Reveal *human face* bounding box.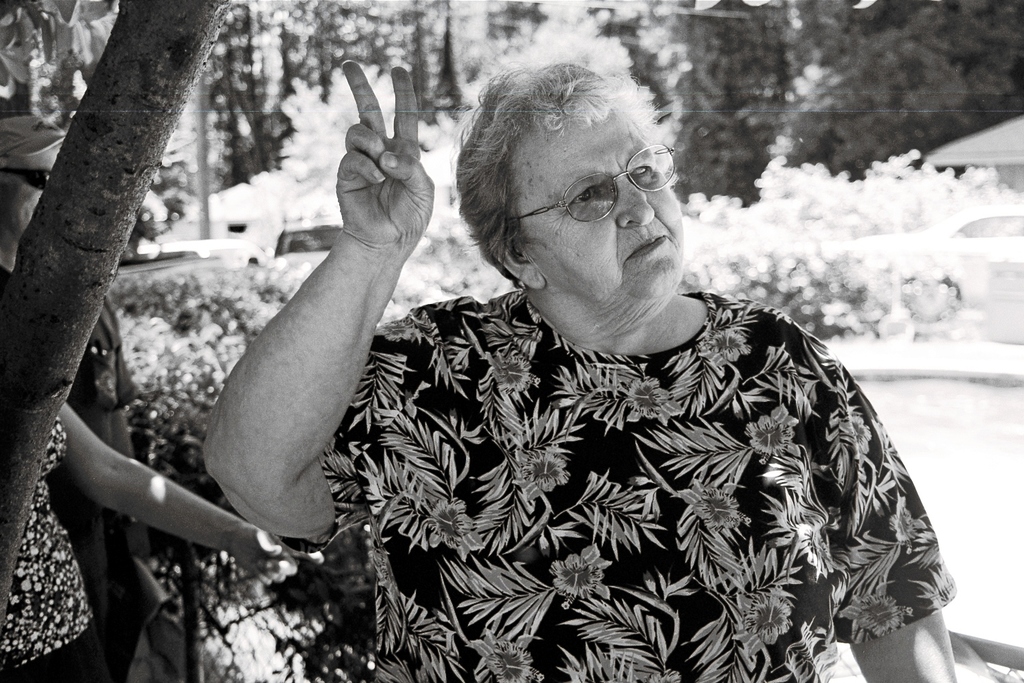
Revealed: {"left": 528, "top": 113, "right": 681, "bottom": 299}.
